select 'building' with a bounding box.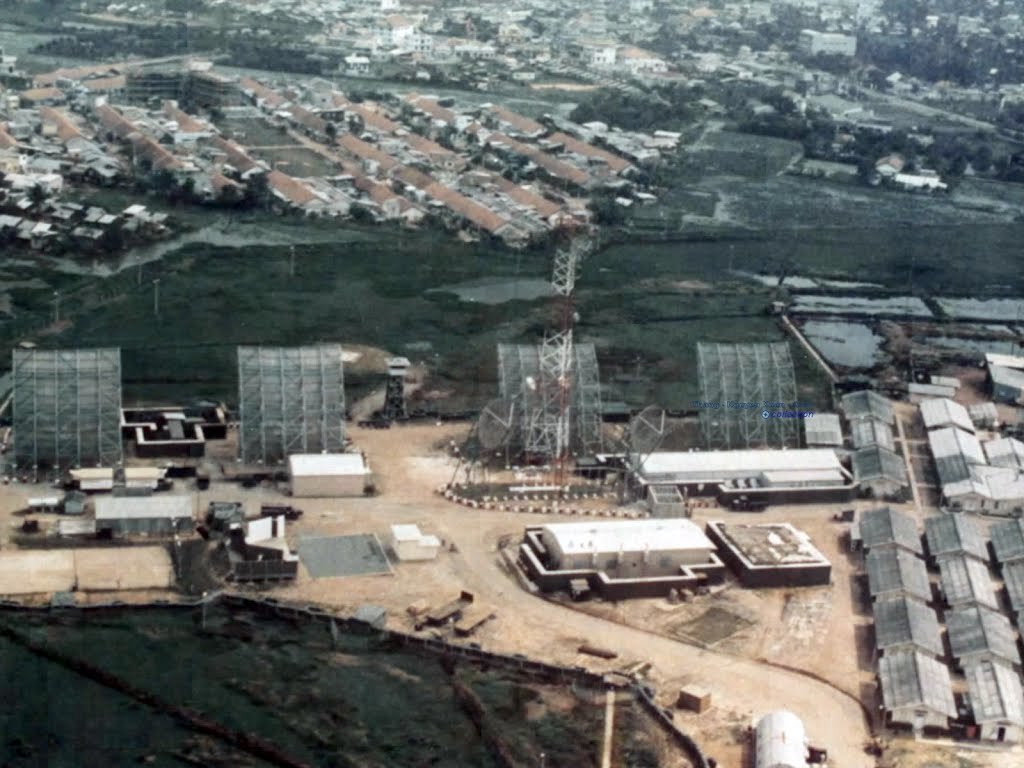
left=941, top=561, right=999, bottom=608.
